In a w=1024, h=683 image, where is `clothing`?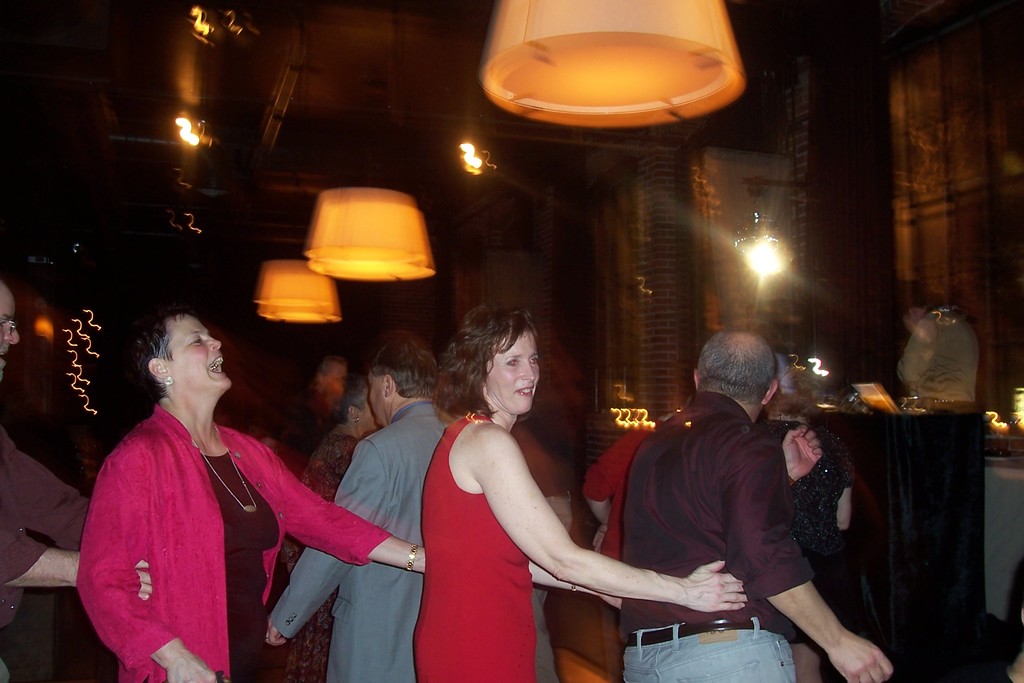
(0, 415, 88, 682).
